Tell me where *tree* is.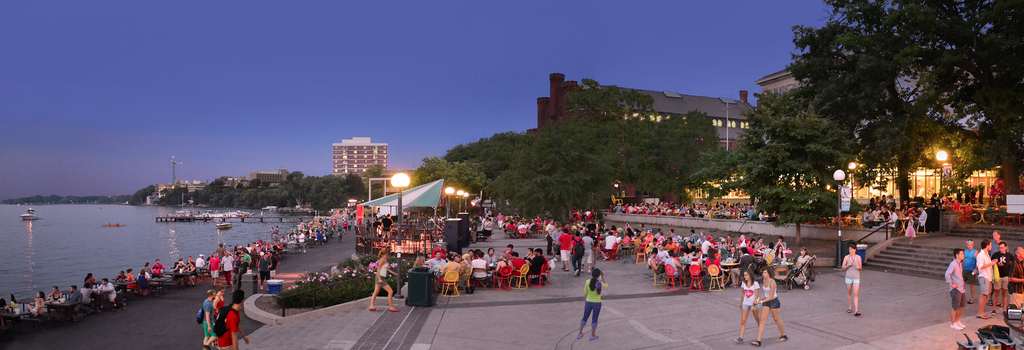
*tree* is at <region>303, 175, 370, 216</region>.
